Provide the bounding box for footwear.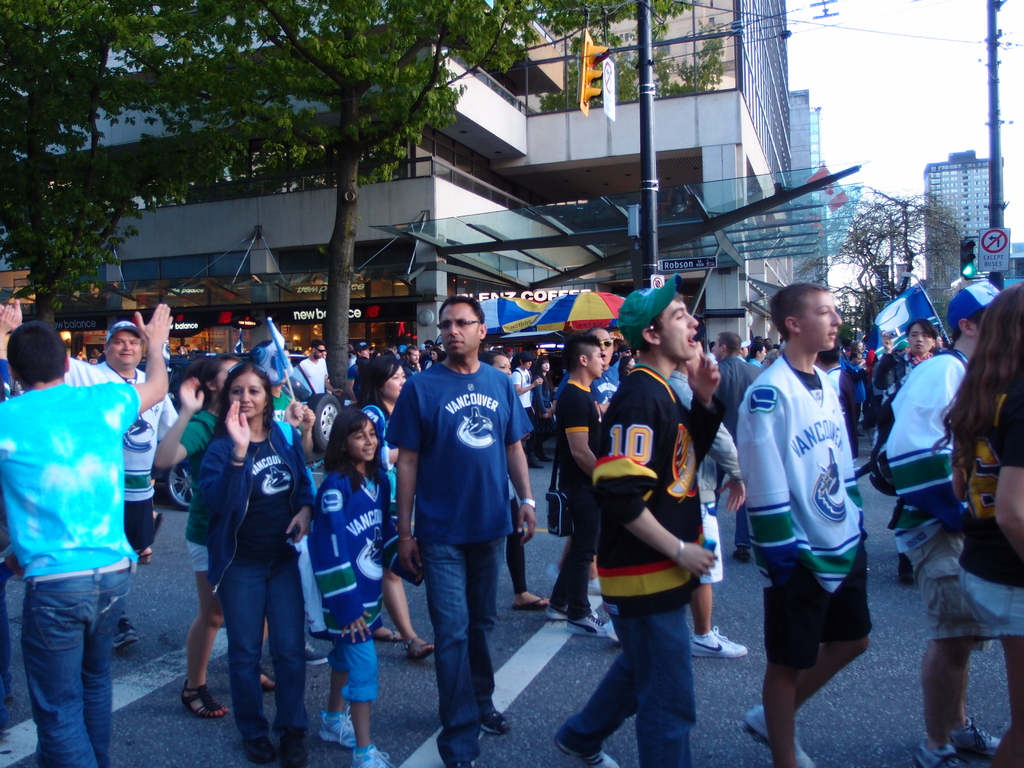
(left=111, top=621, right=134, bottom=648).
